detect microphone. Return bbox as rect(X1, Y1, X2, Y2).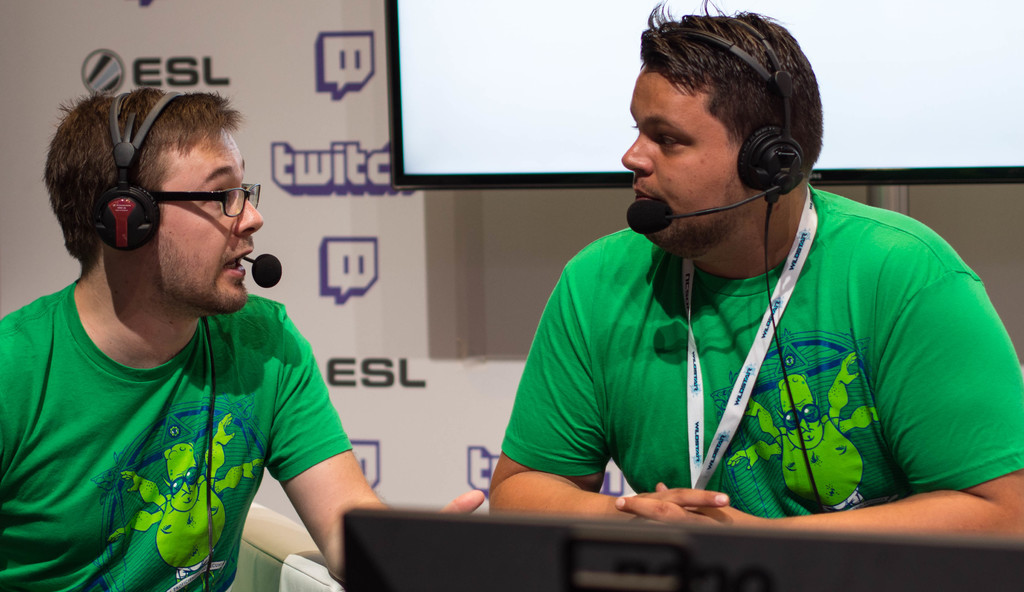
rect(250, 252, 284, 285).
